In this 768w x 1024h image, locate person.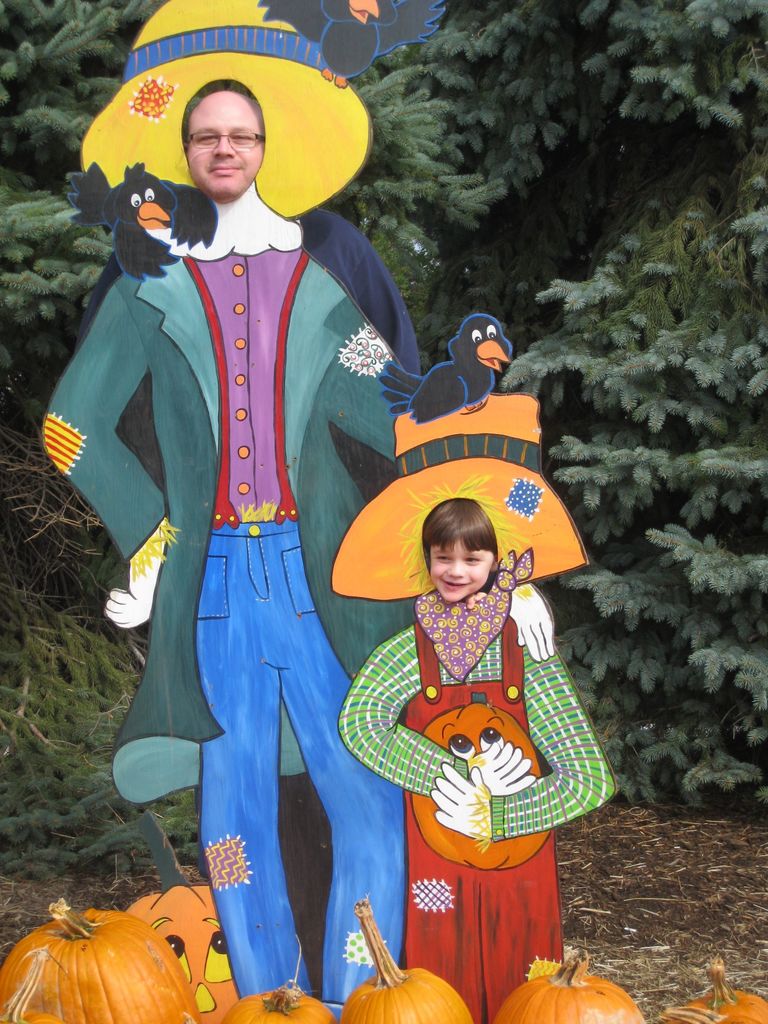
Bounding box: bbox(361, 440, 584, 1009).
